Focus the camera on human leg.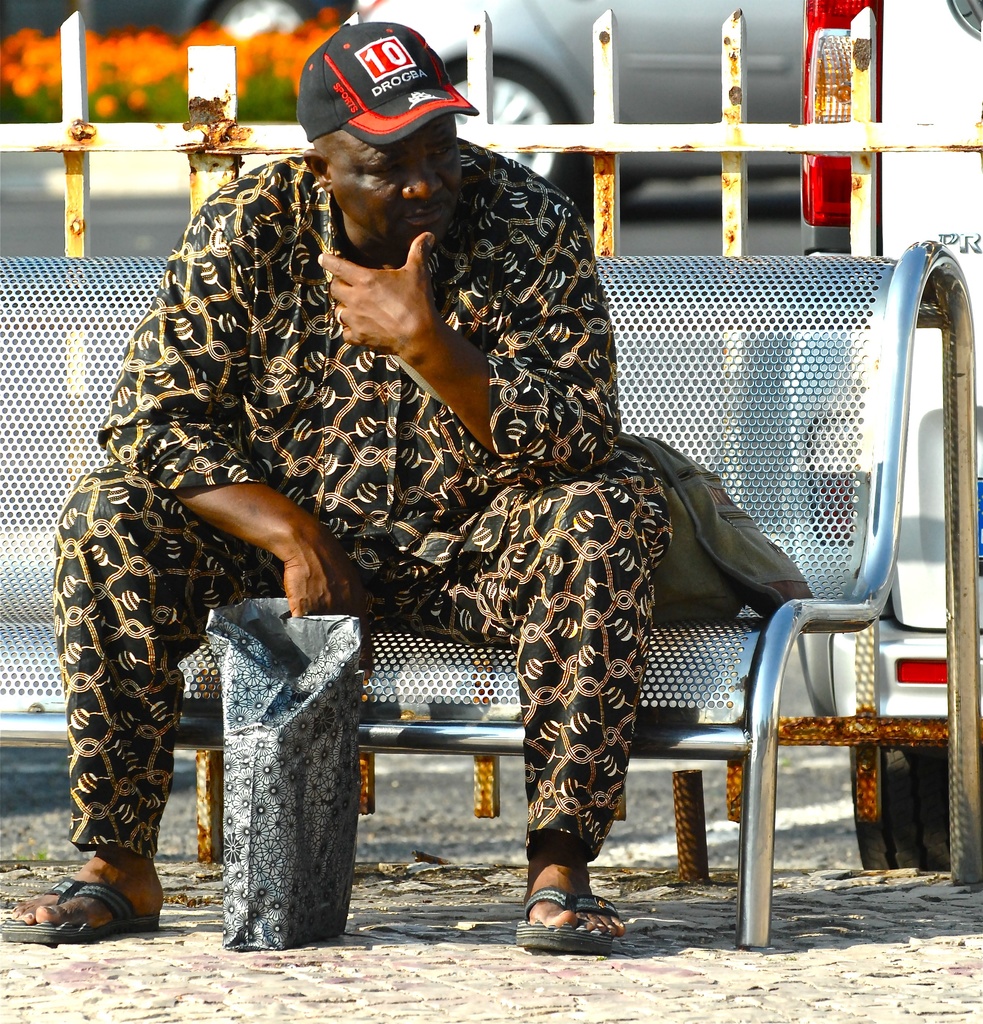
Focus region: detection(0, 526, 361, 936).
